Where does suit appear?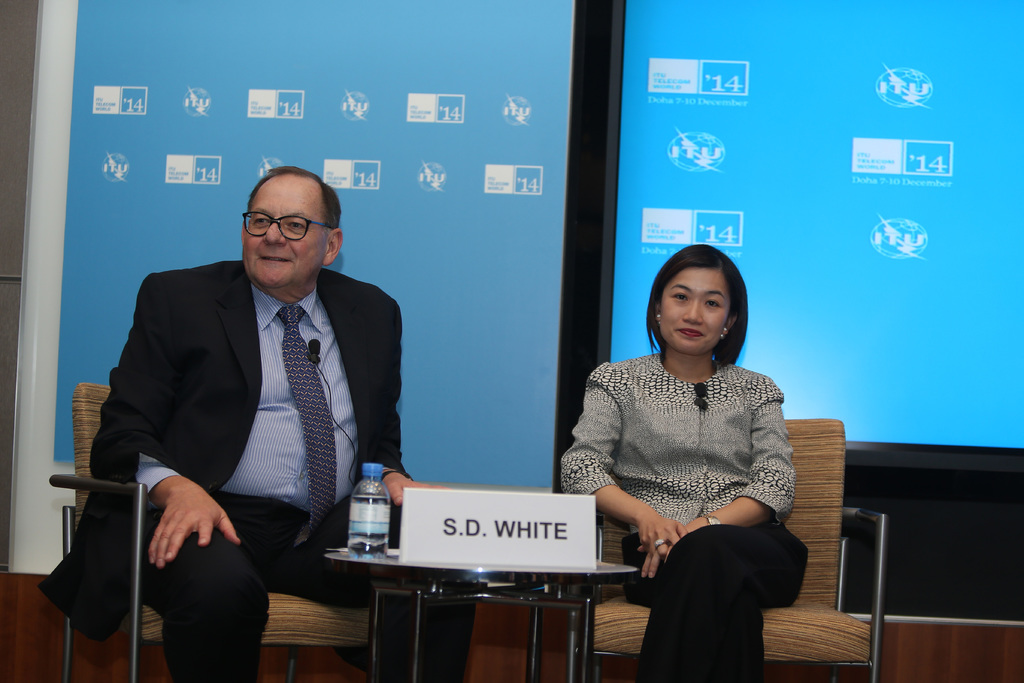
Appears at 165/192/441/595.
